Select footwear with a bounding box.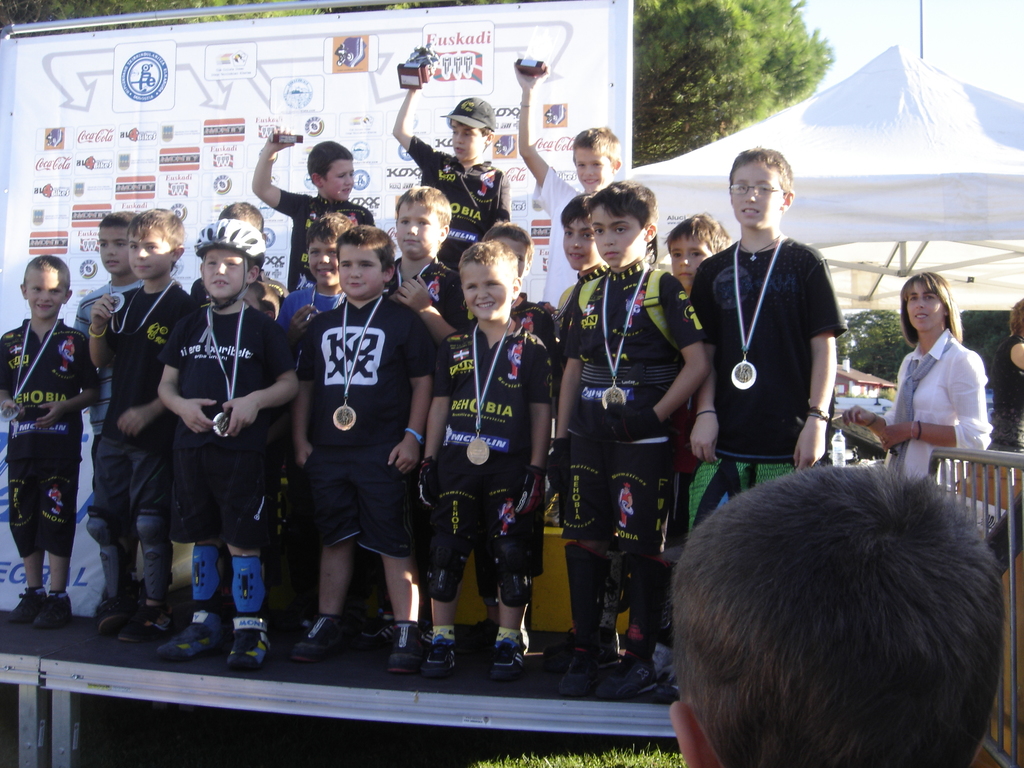
bbox=(115, 600, 179, 641).
